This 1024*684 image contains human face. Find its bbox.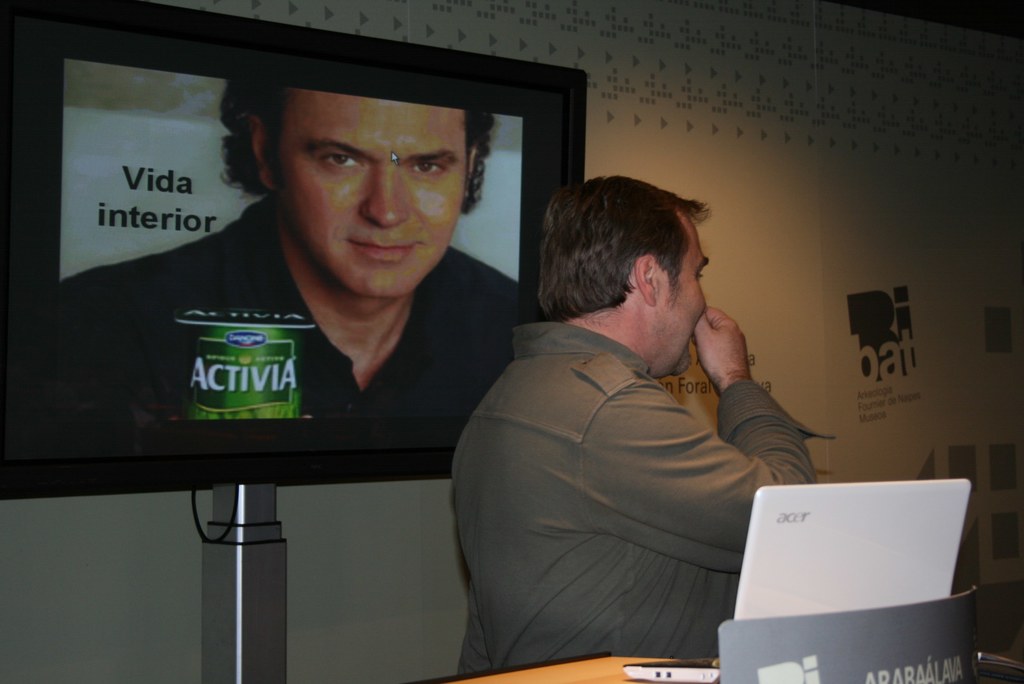
{"left": 278, "top": 100, "right": 470, "bottom": 300}.
